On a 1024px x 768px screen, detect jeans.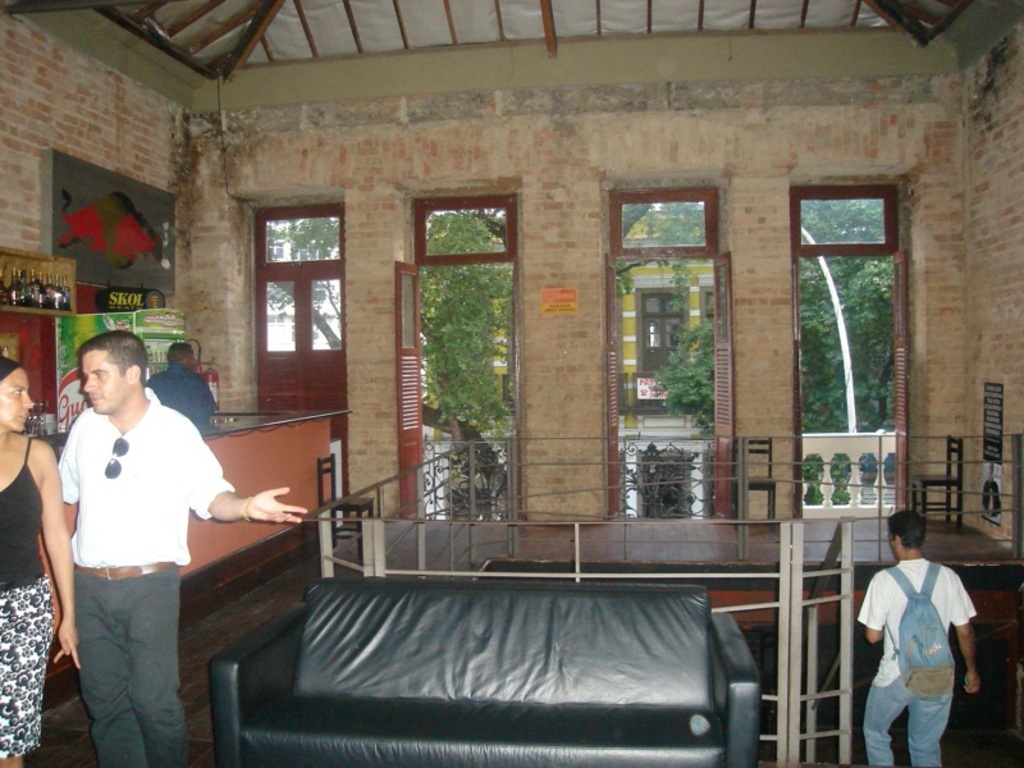
[x1=865, y1=673, x2=948, y2=767].
